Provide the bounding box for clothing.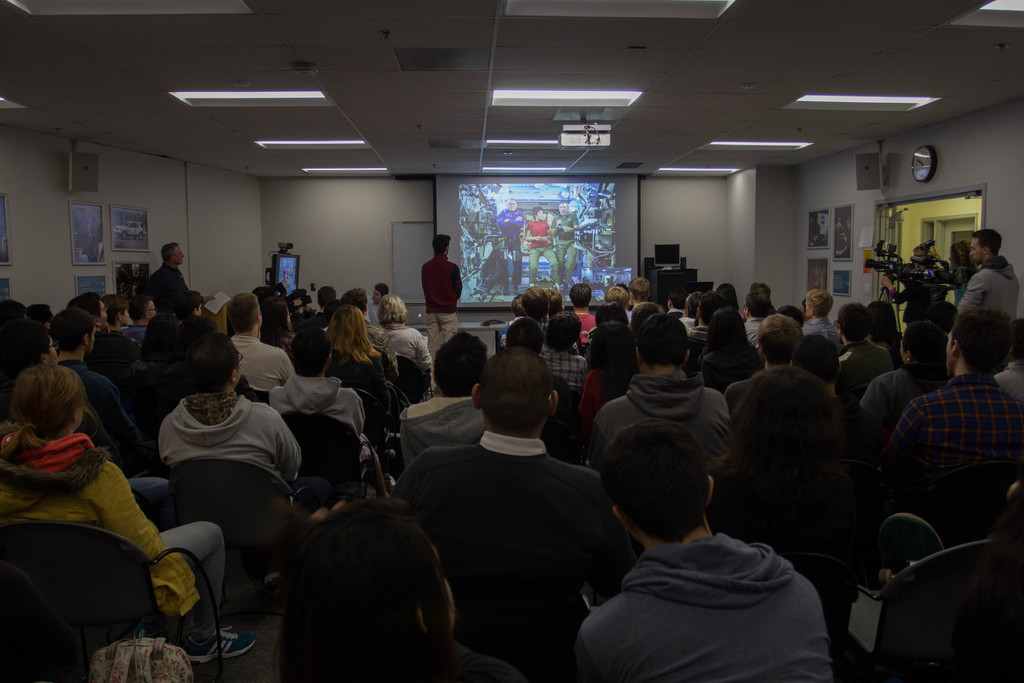
region(0, 416, 225, 632).
